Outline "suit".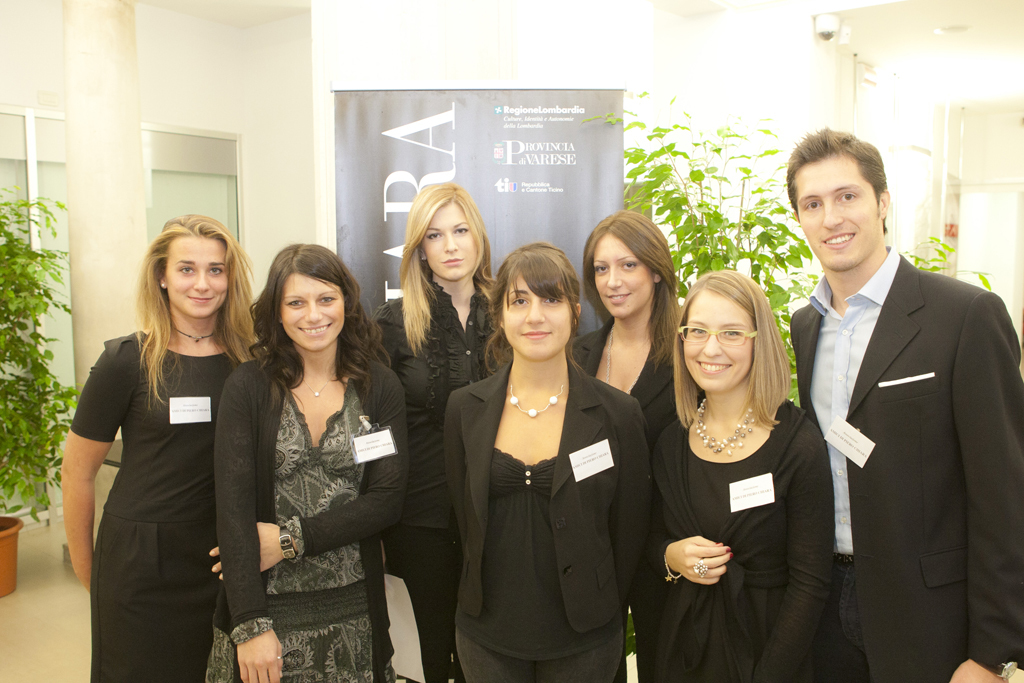
Outline: 821:230:1005:679.
